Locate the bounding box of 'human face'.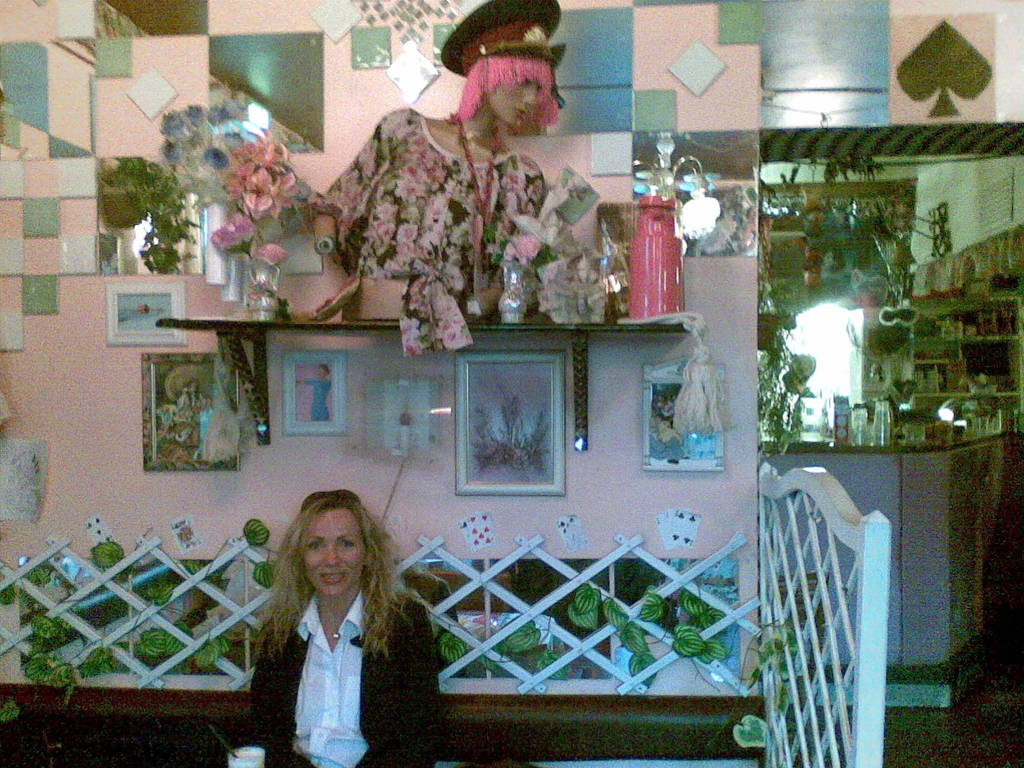
Bounding box: bbox=(488, 71, 535, 124).
